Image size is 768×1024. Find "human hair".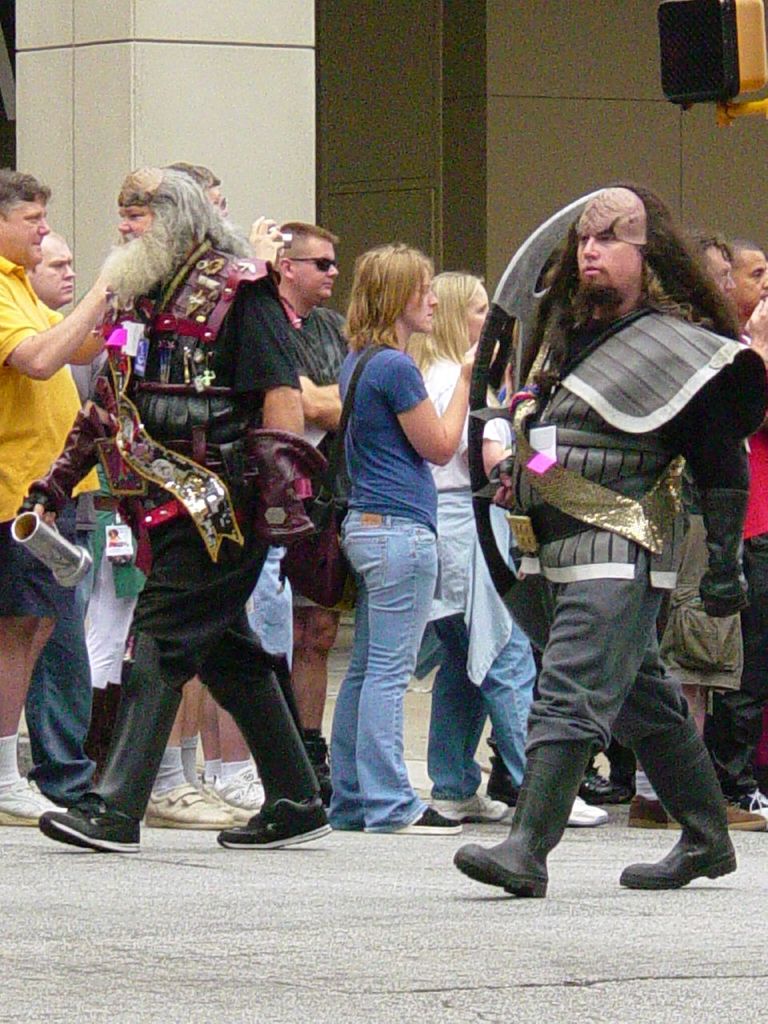
left=726, top=235, right=759, bottom=267.
